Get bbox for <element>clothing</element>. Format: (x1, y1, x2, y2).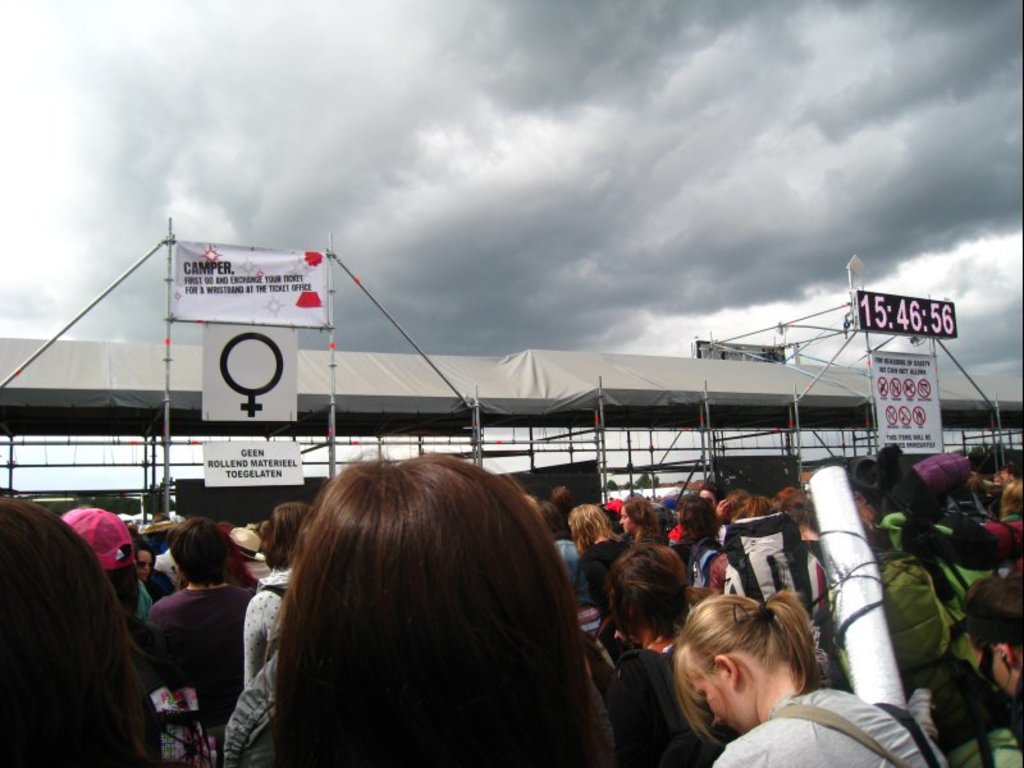
(710, 685, 948, 767).
